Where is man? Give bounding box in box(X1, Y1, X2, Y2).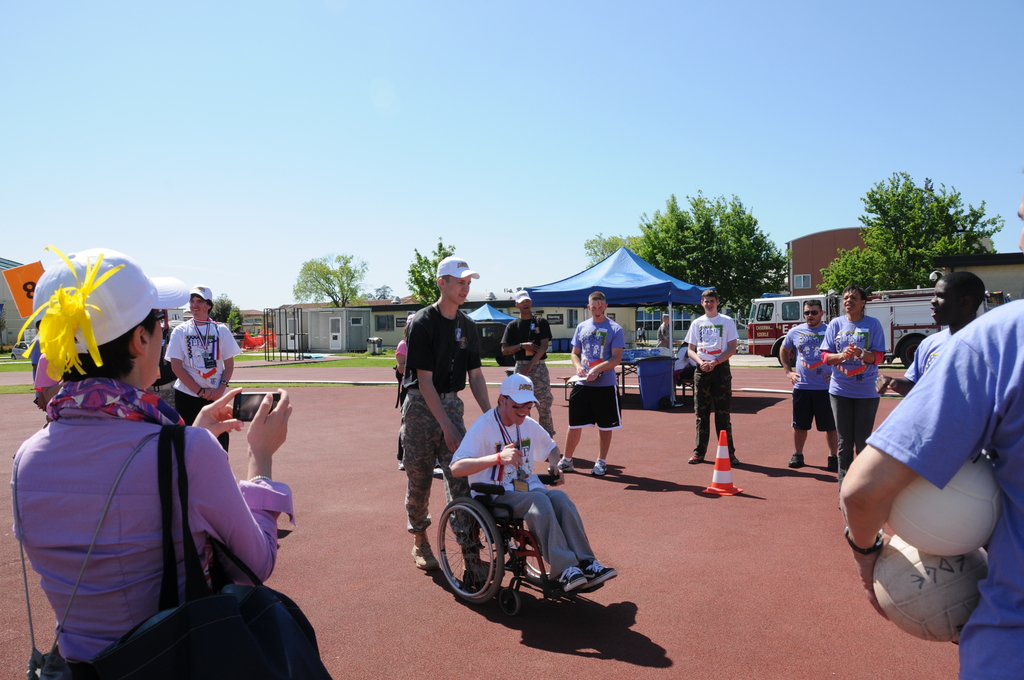
box(499, 290, 554, 438).
